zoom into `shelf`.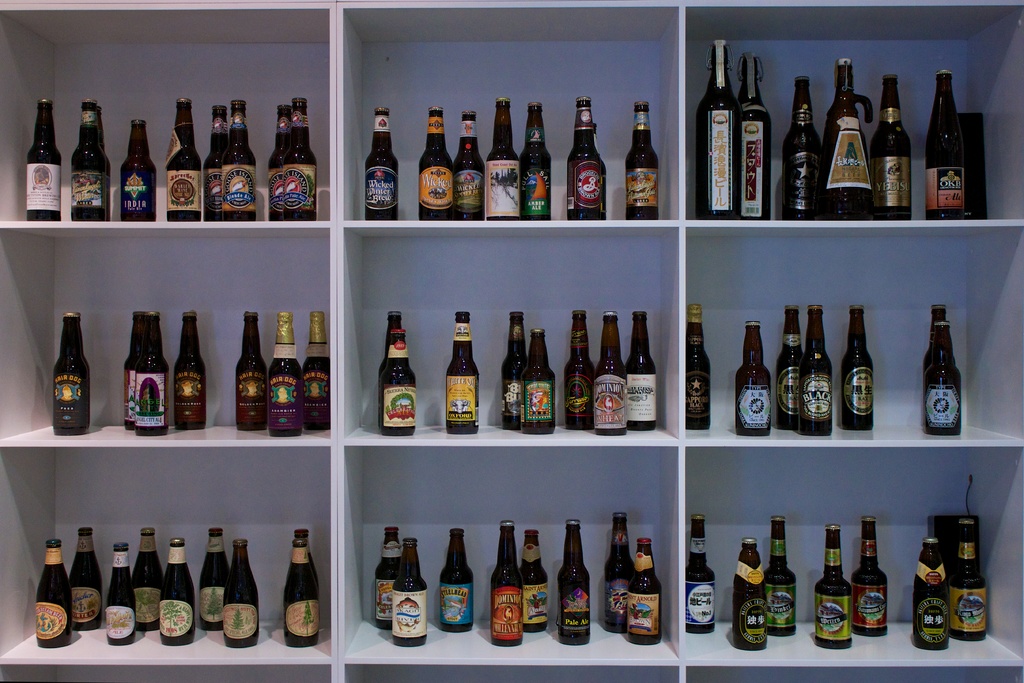
Zoom target: 1 0 1023 682.
